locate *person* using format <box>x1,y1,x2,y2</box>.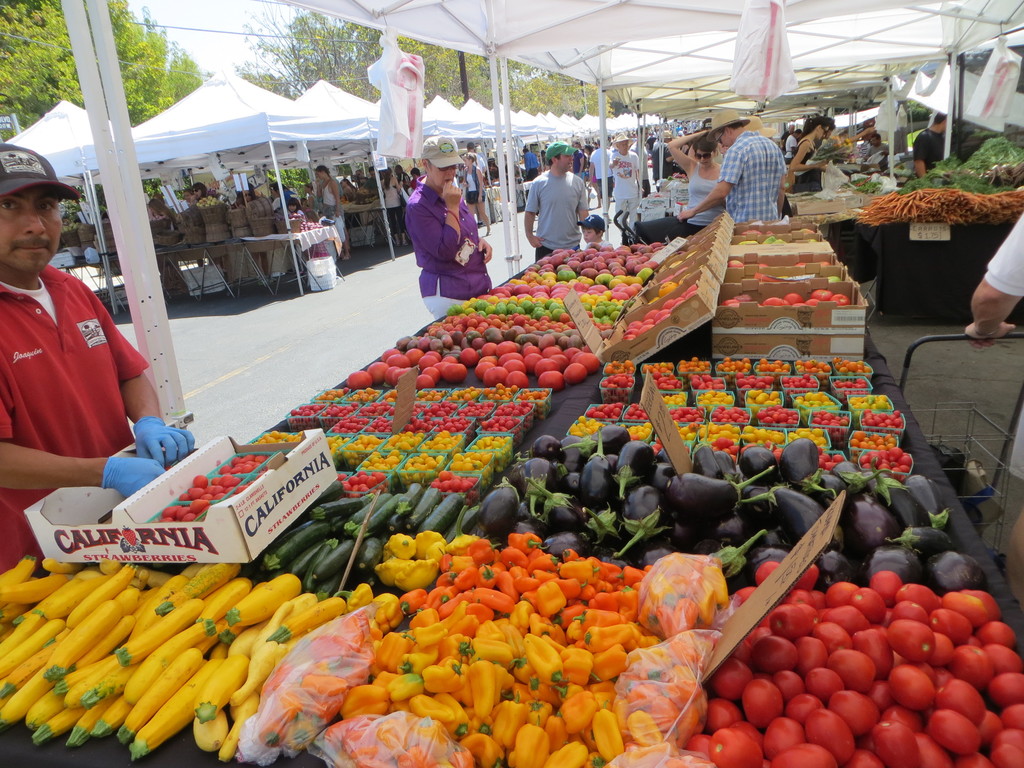
<box>195,182,228,205</box>.
